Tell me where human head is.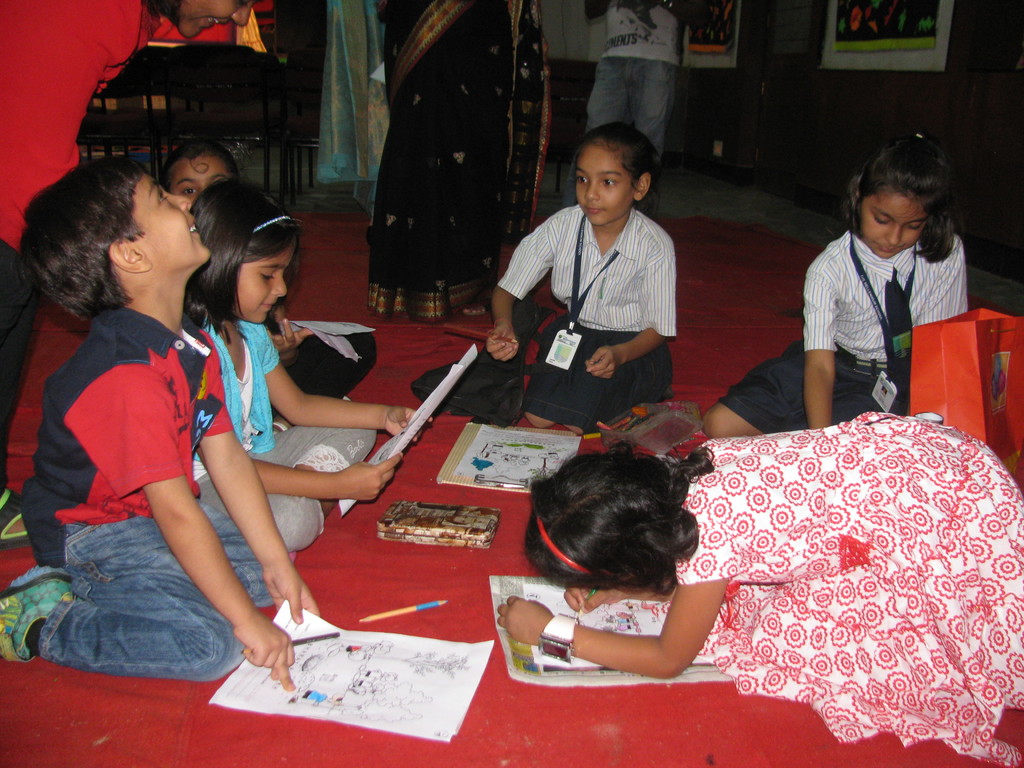
human head is at detection(164, 140, 234, 208).
